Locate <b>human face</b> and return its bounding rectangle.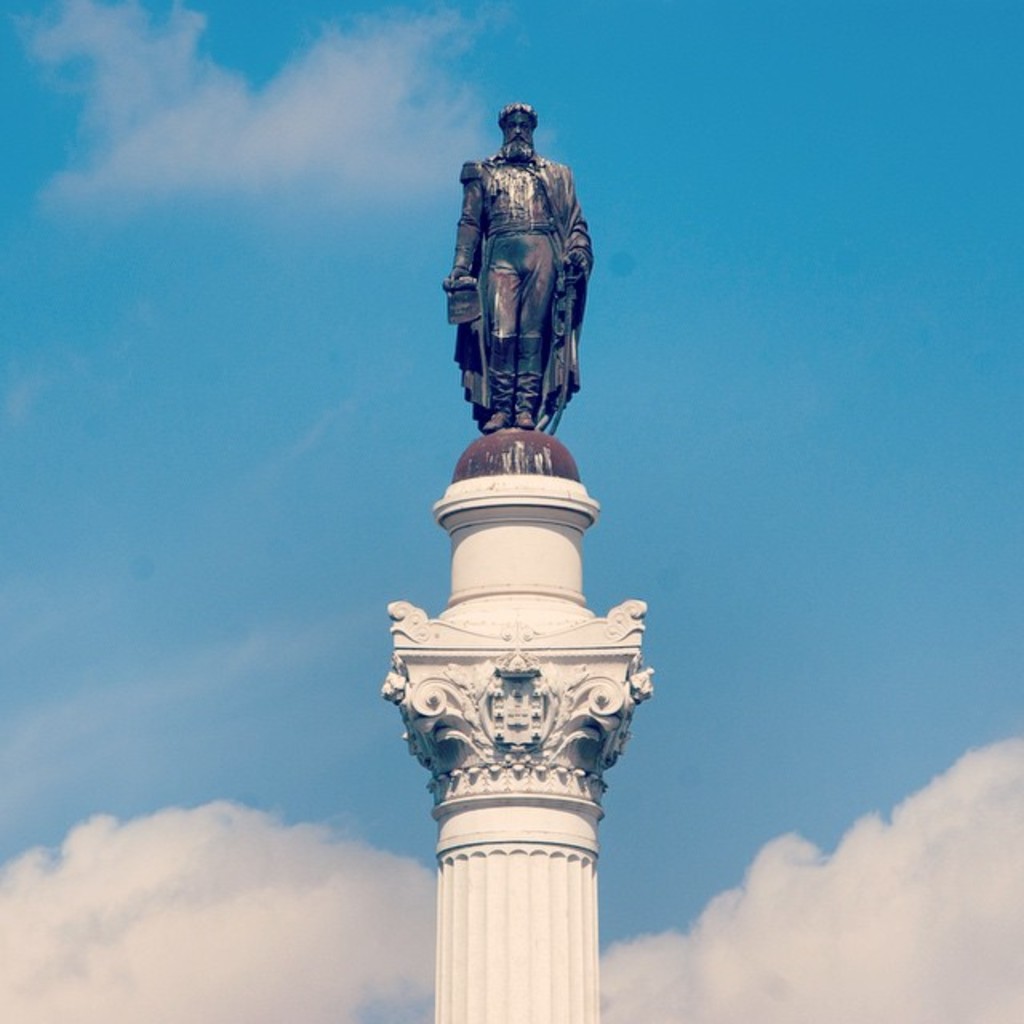
rect(504, 112, 533, 152).
